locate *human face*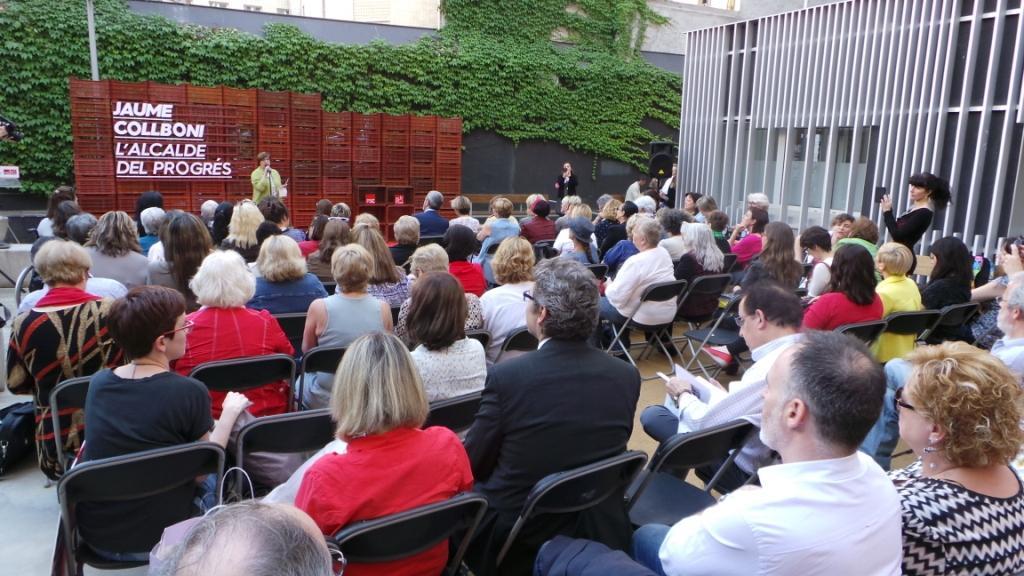
region(740, 208, 748, 230)
